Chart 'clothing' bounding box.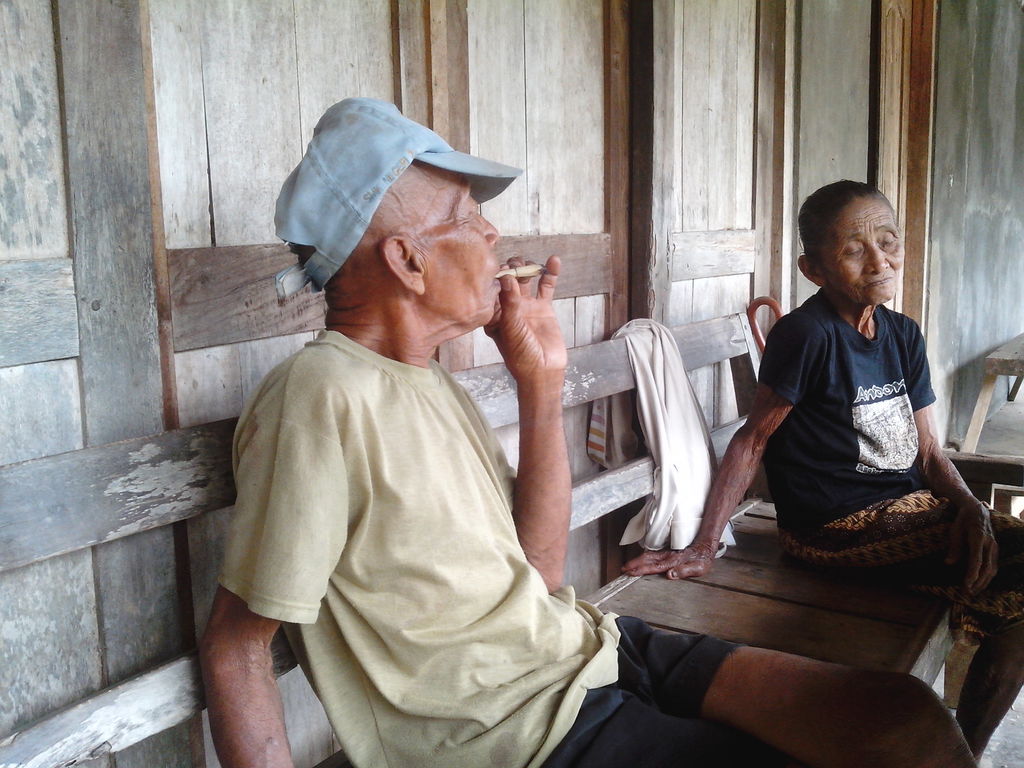
Charted: {"x1": 762, "y1": 287, "x2": 1023, "y2": 637}.
